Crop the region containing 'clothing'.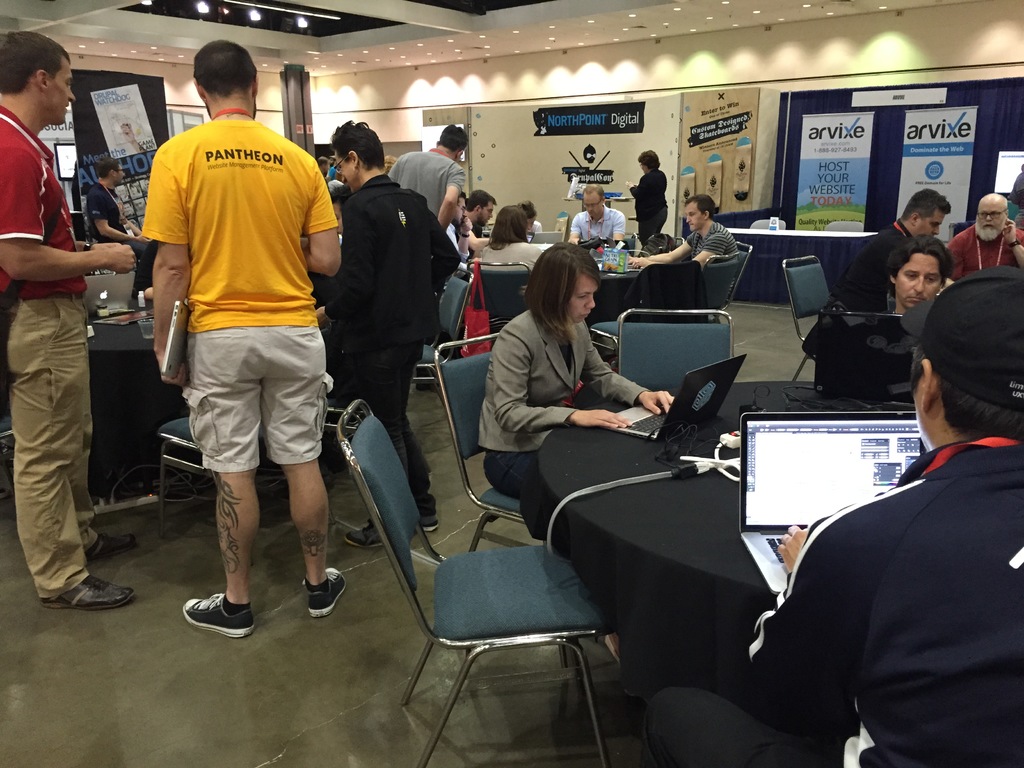
Crop region: [x1=801, y1=218, x2=915, y2=364].
